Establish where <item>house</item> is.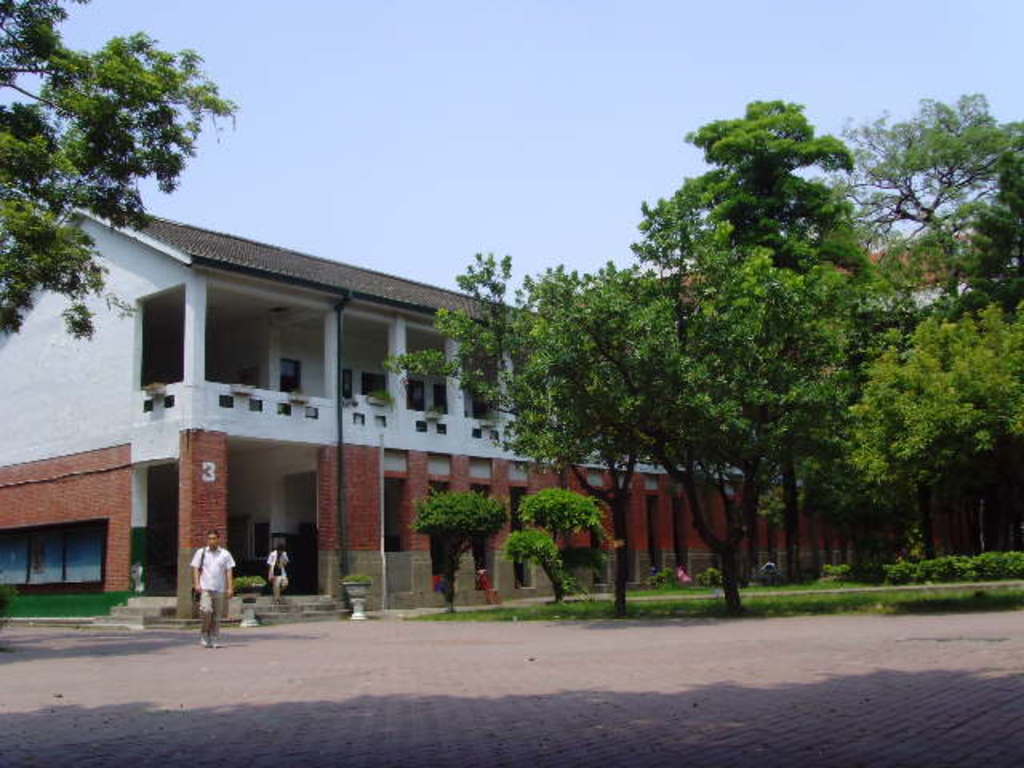
Established at box(0, 195, 842, 632).
